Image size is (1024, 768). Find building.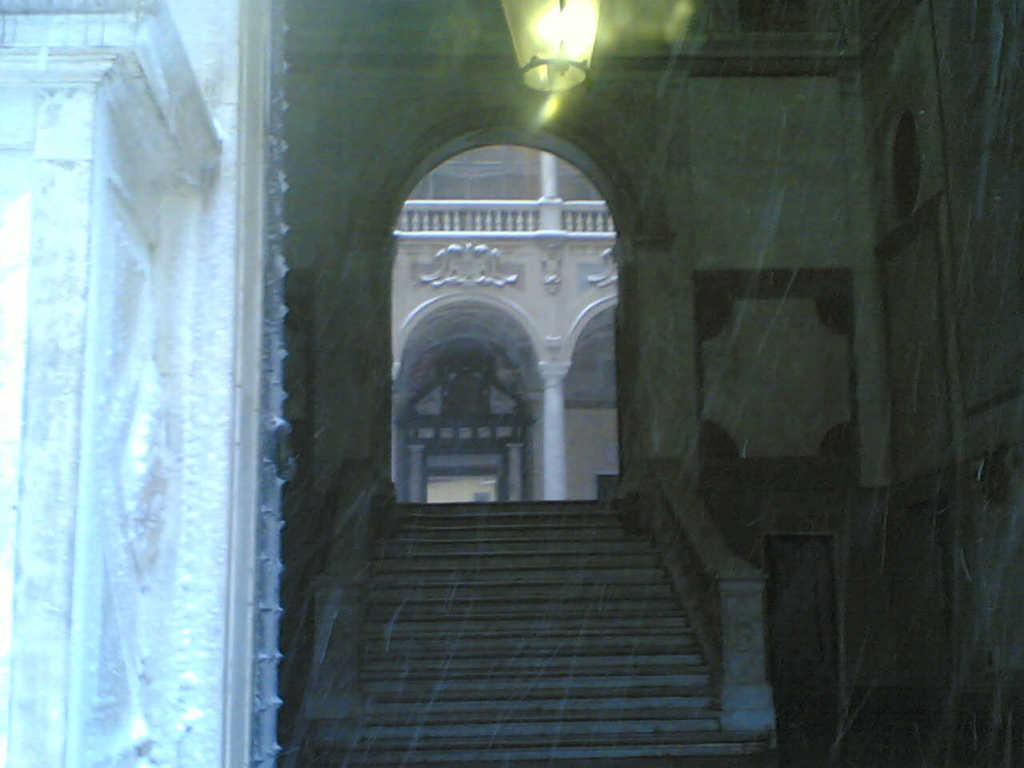
<bbox>0, 0, 1023, 767</bbox>.
